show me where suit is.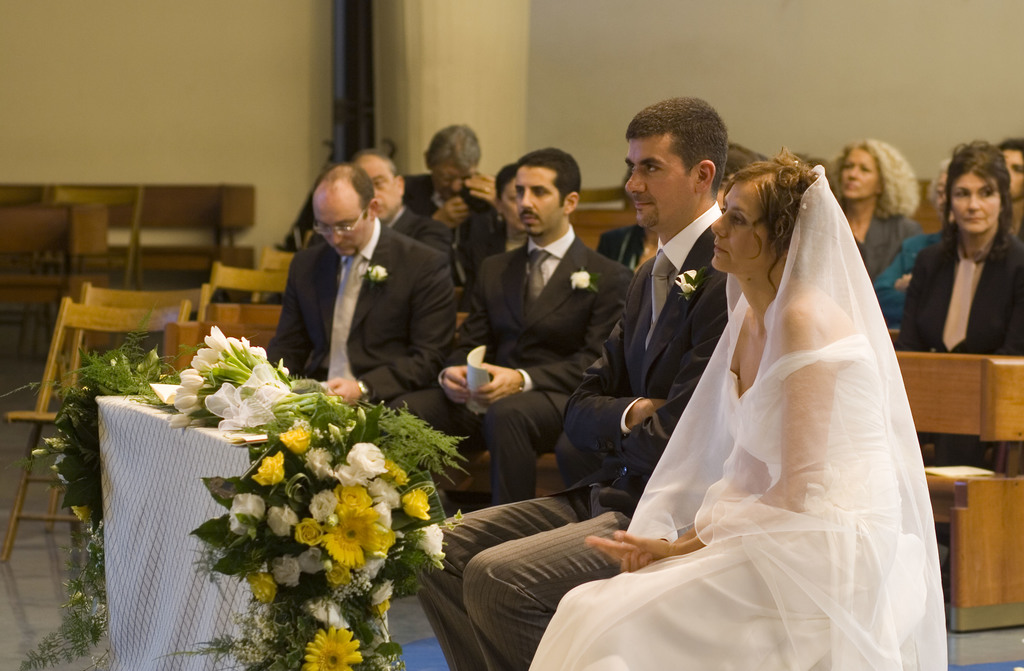
suit is at {"x1": 265, "y1": 180, "x2": 435, "y2": 397}.
